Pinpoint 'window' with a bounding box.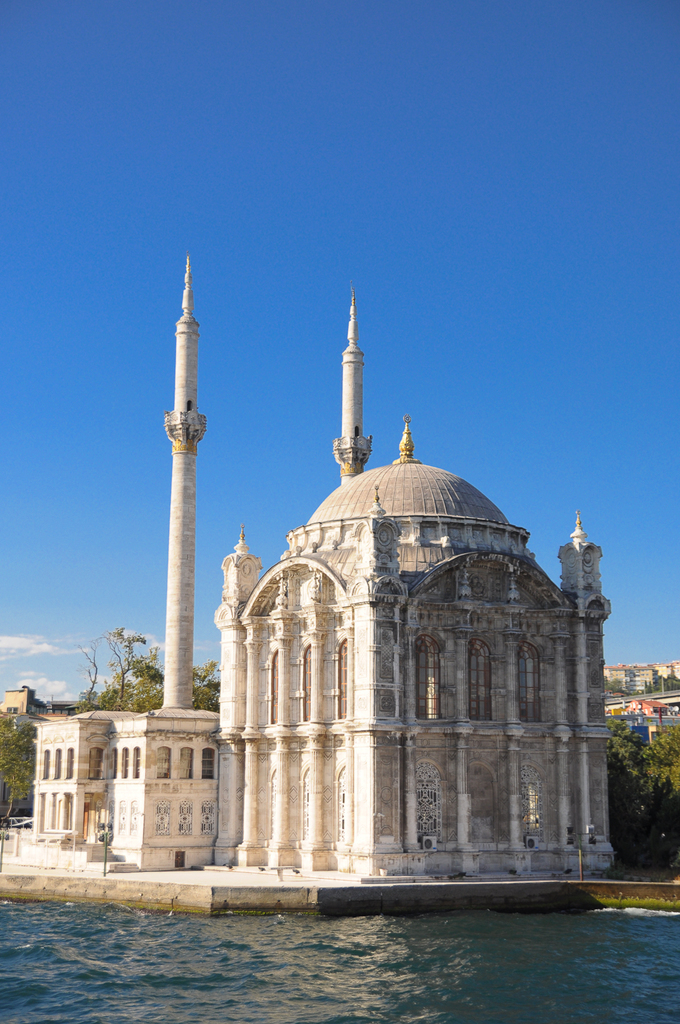
(x1=200, y1=744, x2=212, y2=779).
